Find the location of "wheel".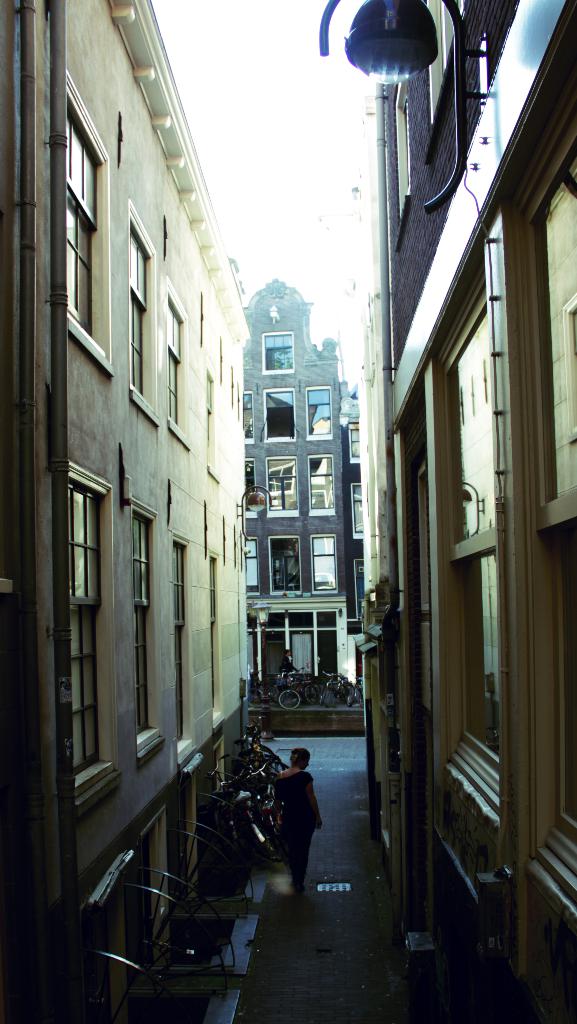
Location: <box>305,685,320,703</box>.
